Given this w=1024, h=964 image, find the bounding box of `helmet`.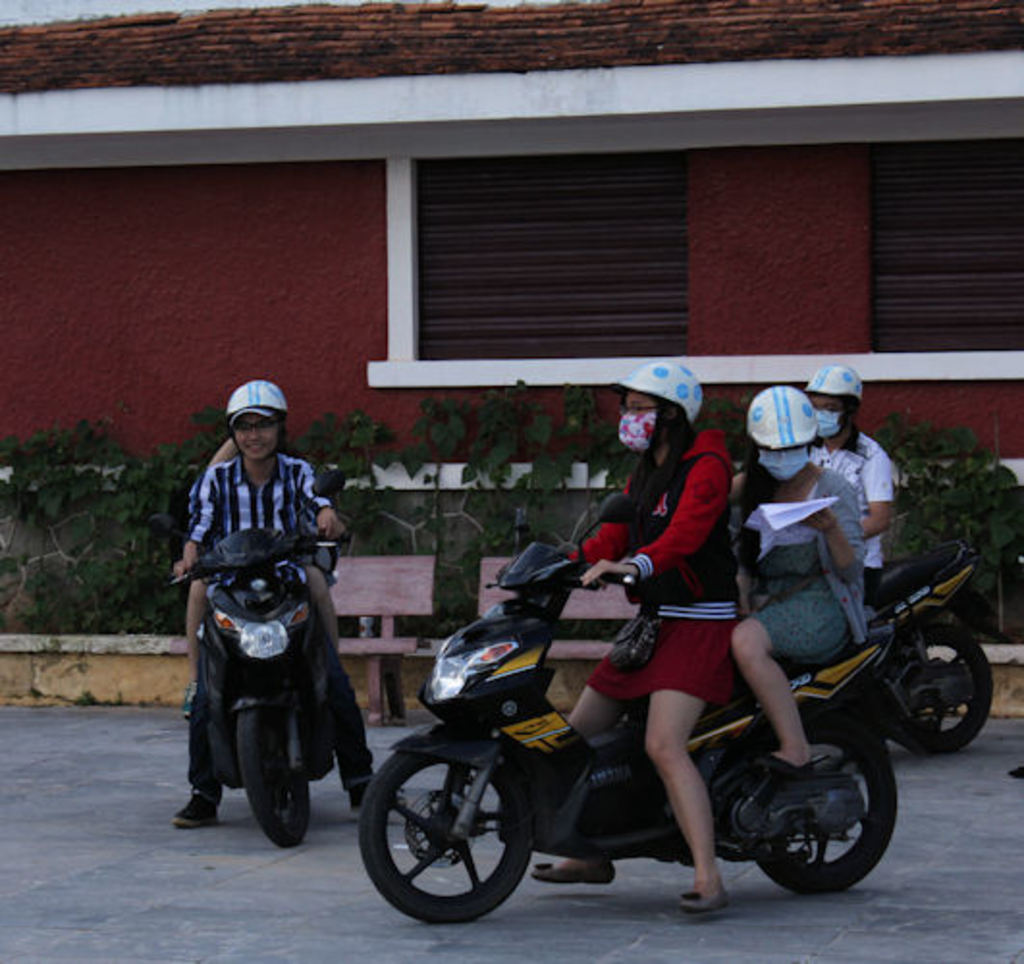
l=222, t=380, r=282, b=465.
